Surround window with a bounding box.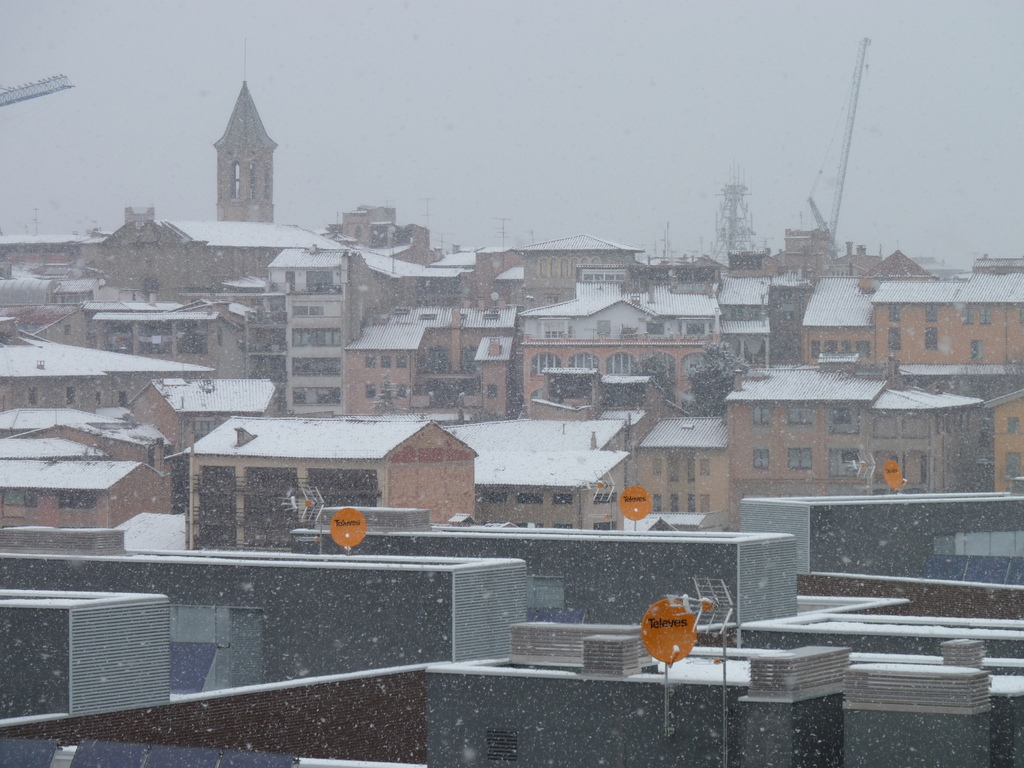
<bbox>606, 353, 637, 378</bbox>.
